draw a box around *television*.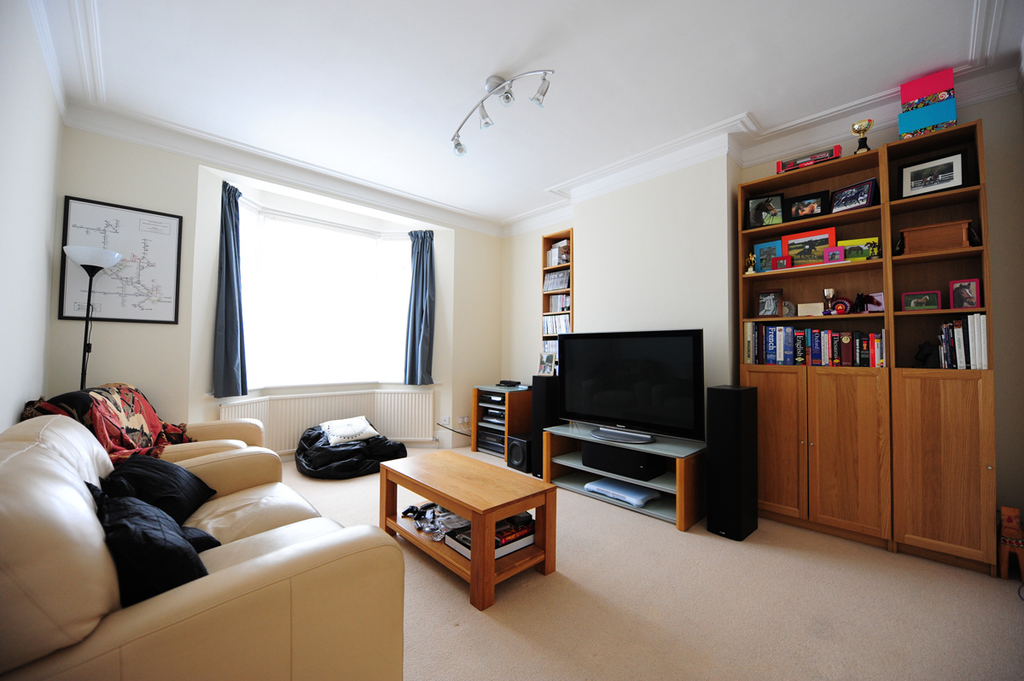
{"left": 556, "top": 324, "right": 707, "bottom": 442}.
